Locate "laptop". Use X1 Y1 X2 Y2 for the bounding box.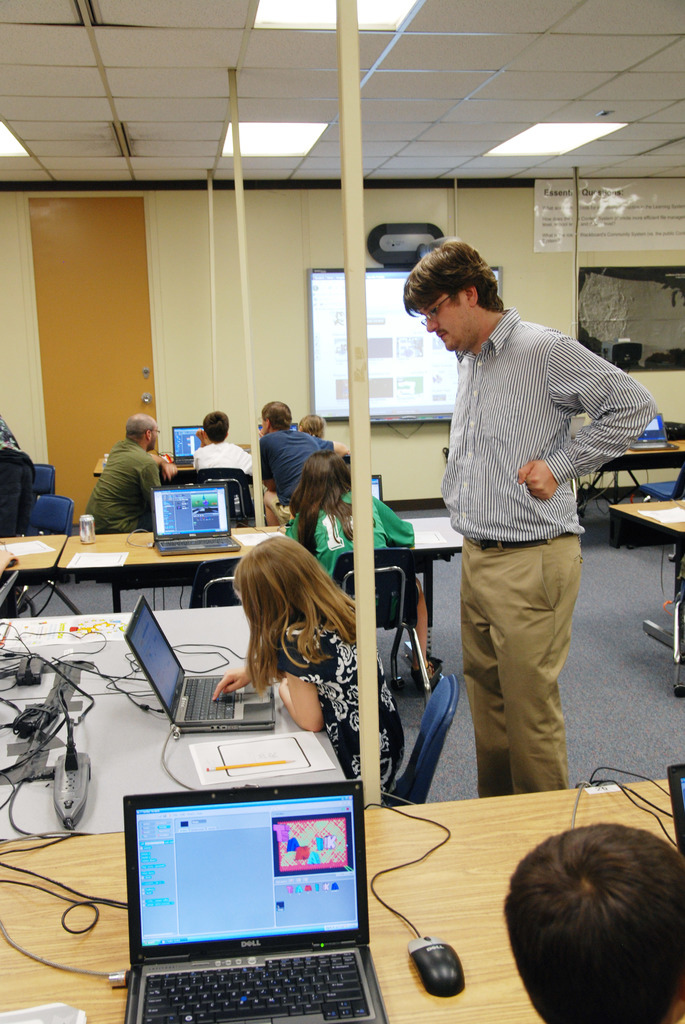
666 763 684 856.
